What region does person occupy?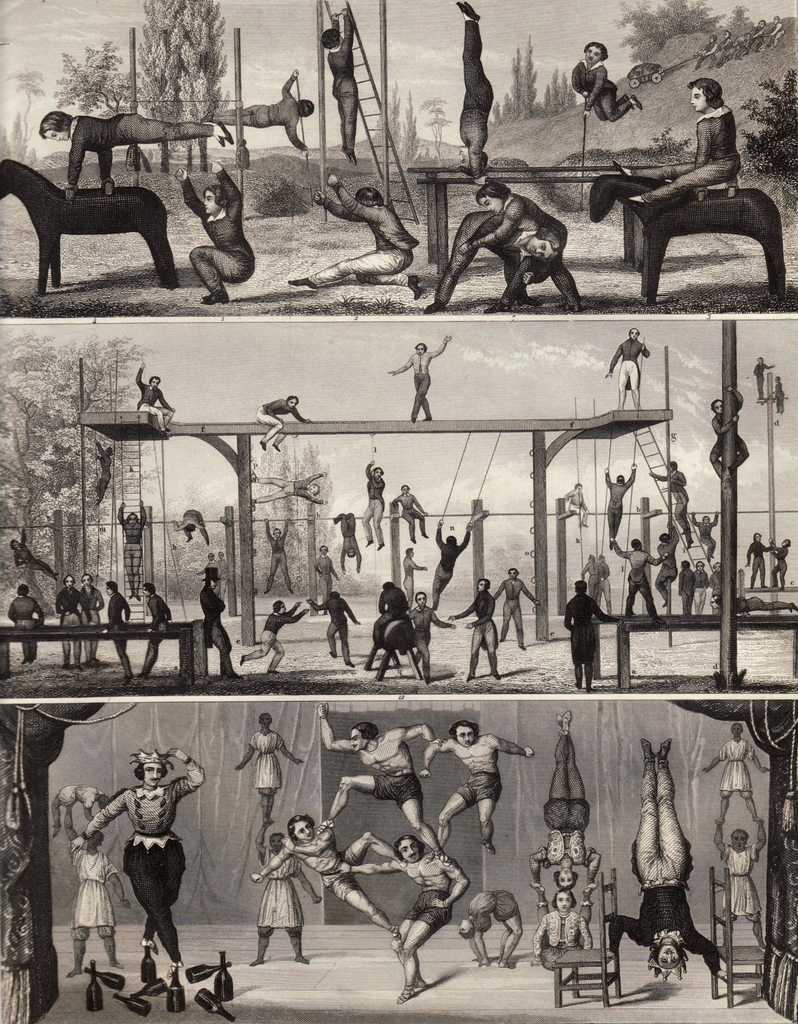
BBox(604, 738, 730, 981).
